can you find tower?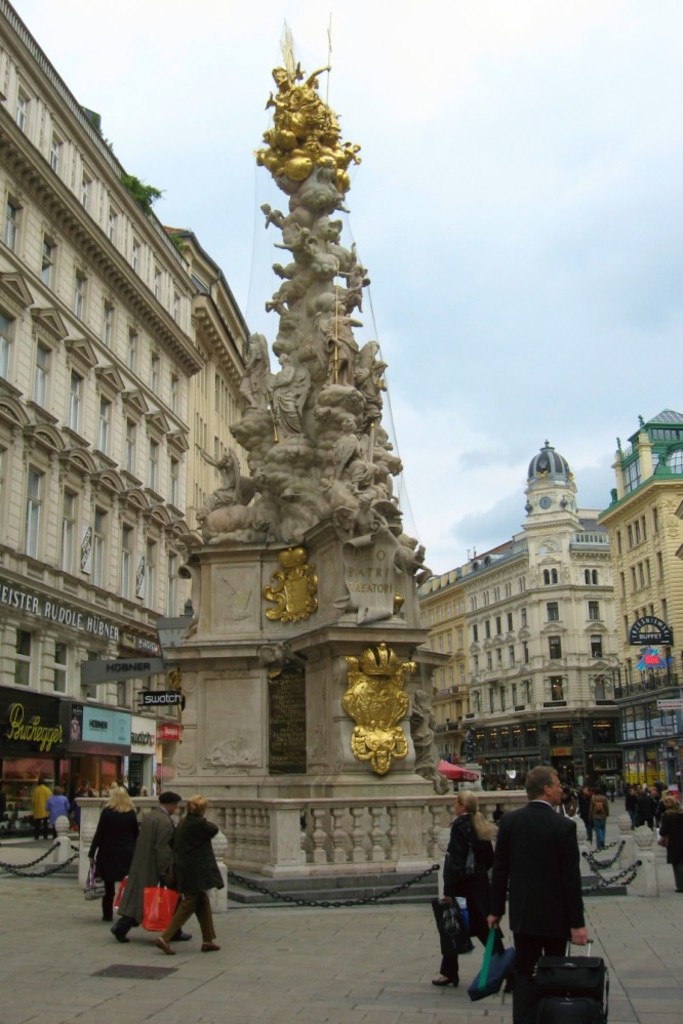
Yes, bounding box: bbox(595, 413, 682, 707).
